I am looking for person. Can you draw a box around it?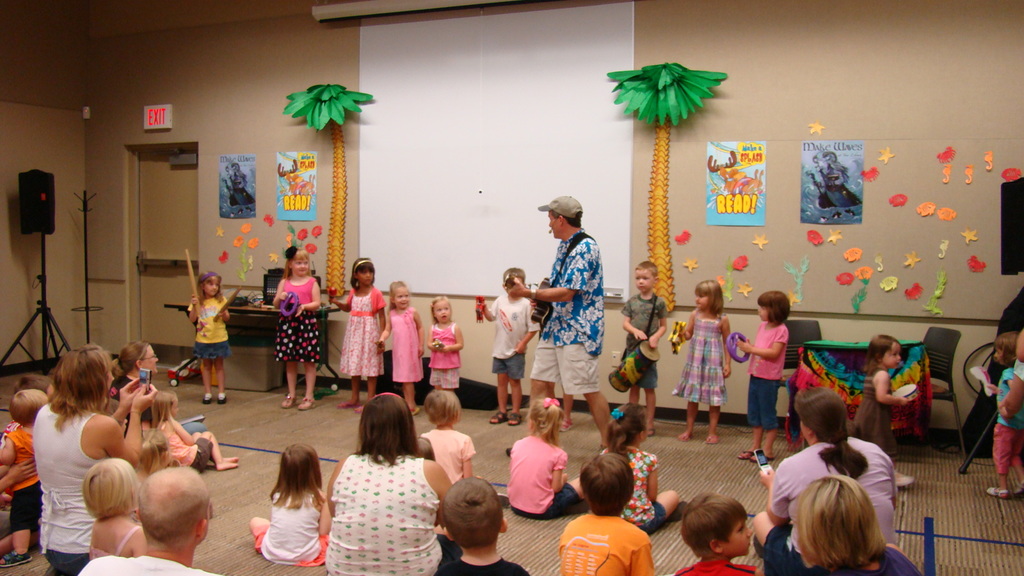
Sure, the bounding box is bbox=(424, 297, 467, 399).
